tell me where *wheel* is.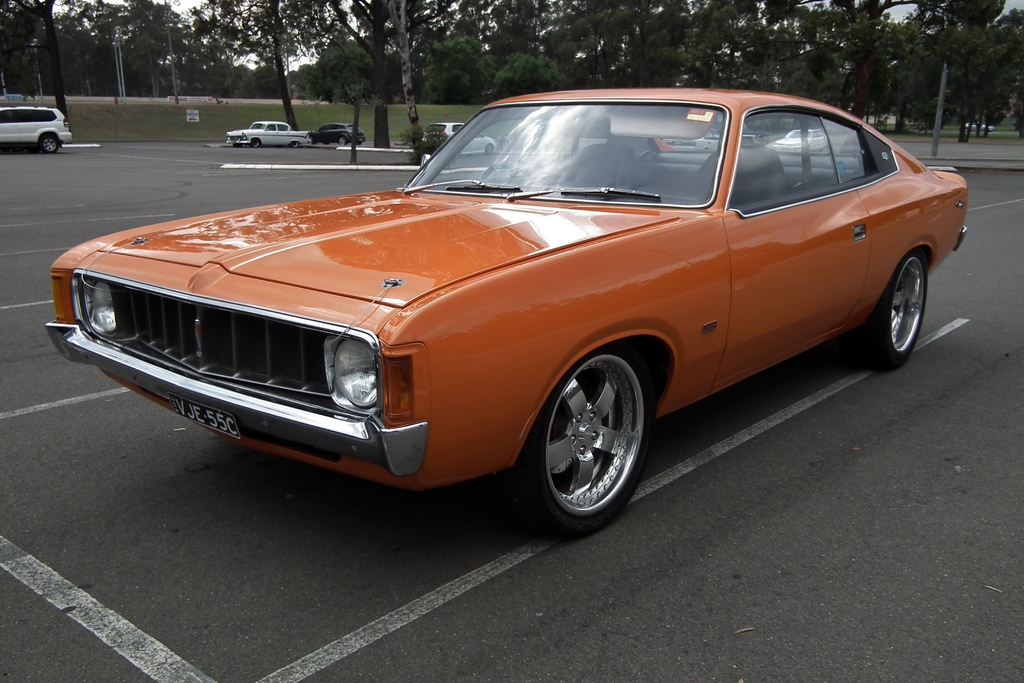
*wheel* is at [534, 345, 653, 525].
